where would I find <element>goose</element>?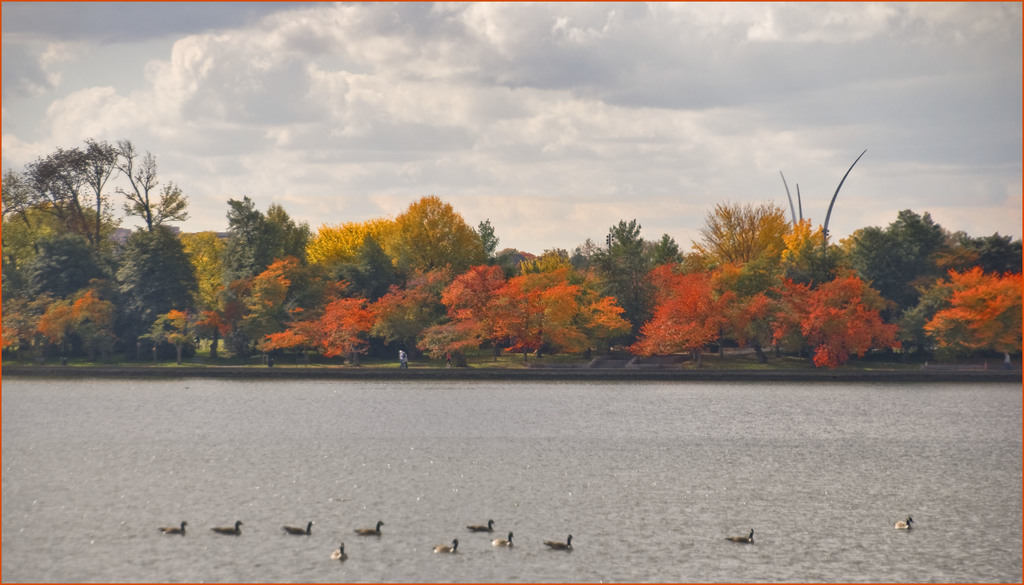
At crop(547, 534, 573, 550).
